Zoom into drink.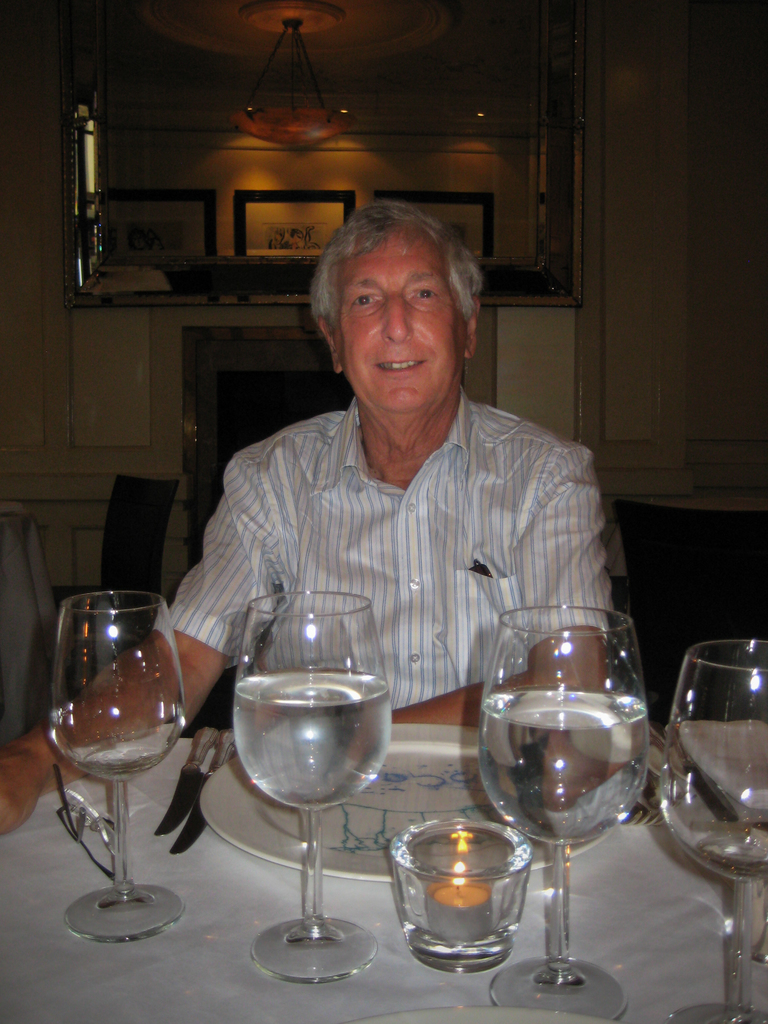
Zoom target: 234:589:396:986.
